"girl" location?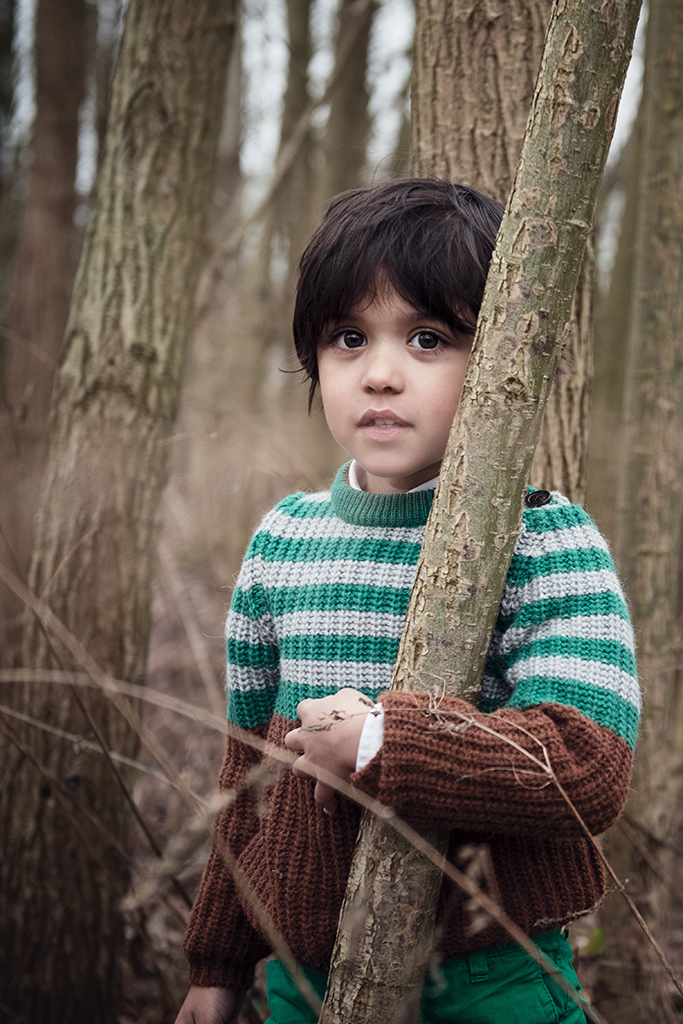
bbox=(174, 151, 640, 1023)
